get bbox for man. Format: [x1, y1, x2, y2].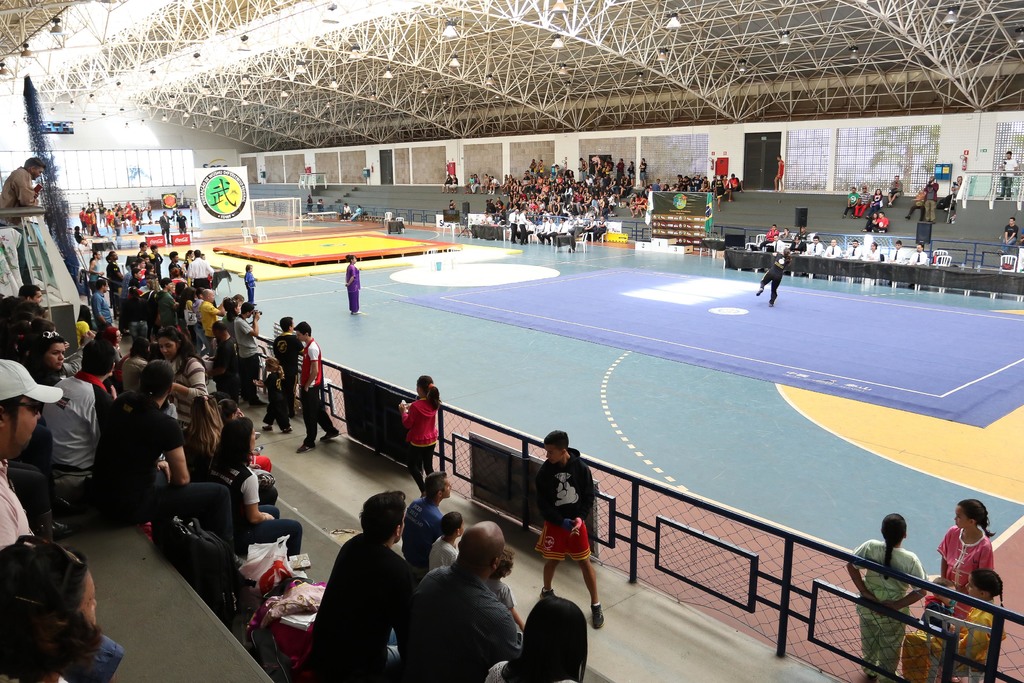
[0, 161, 42, 263].
